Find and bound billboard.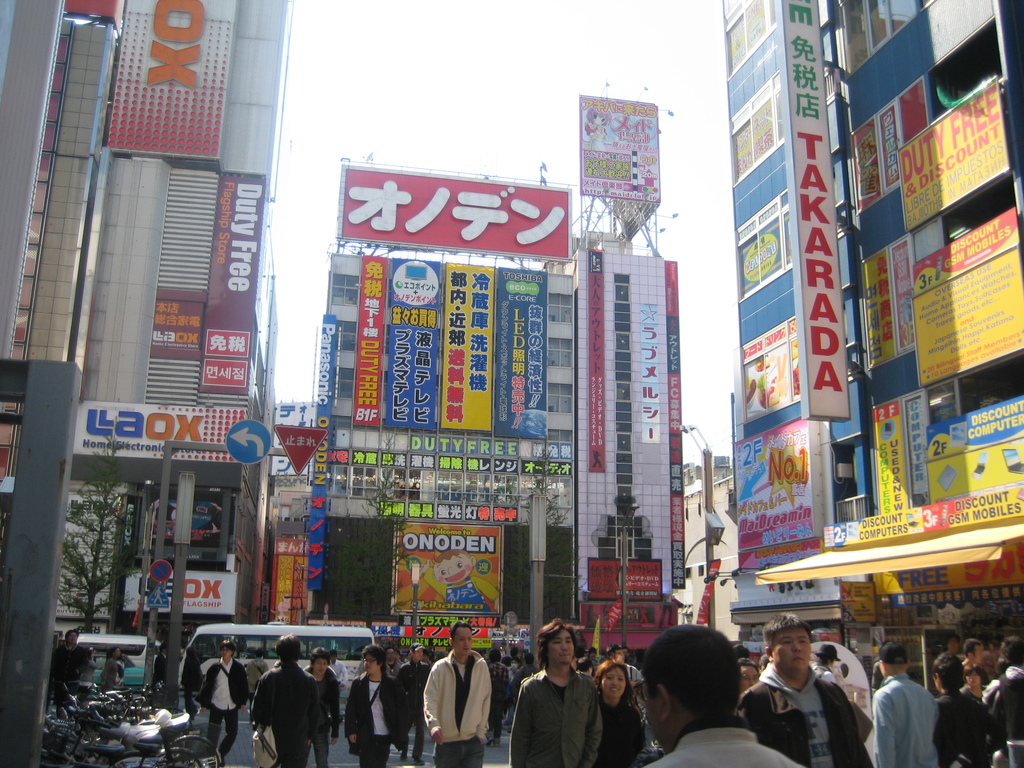
Bound: <box>203,330,248,386</box>.
